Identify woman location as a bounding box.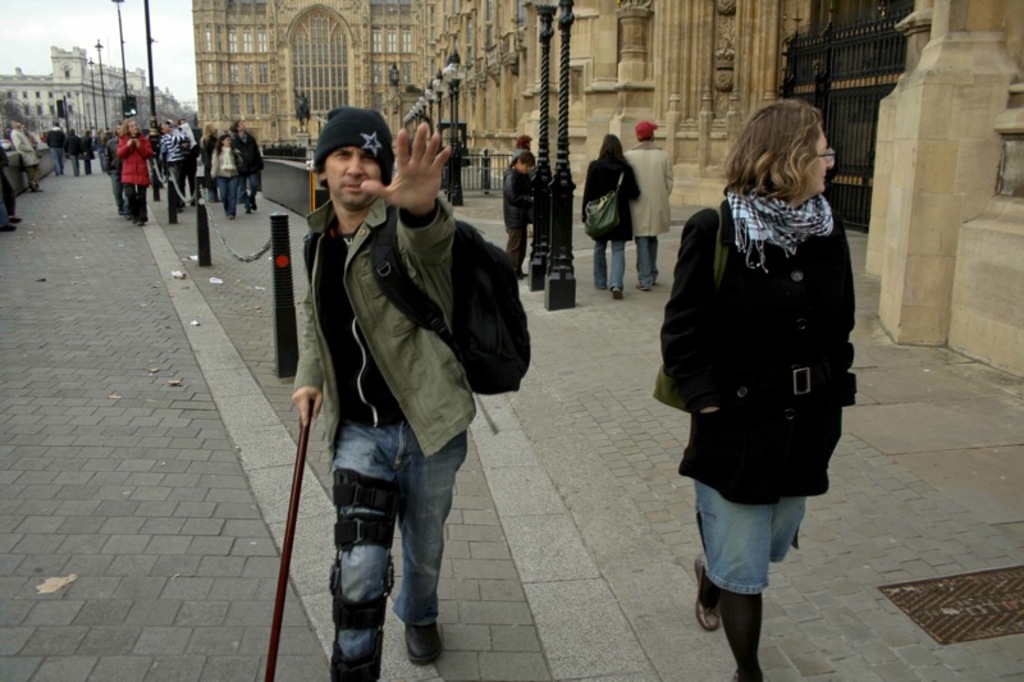
579,133,640,302.
